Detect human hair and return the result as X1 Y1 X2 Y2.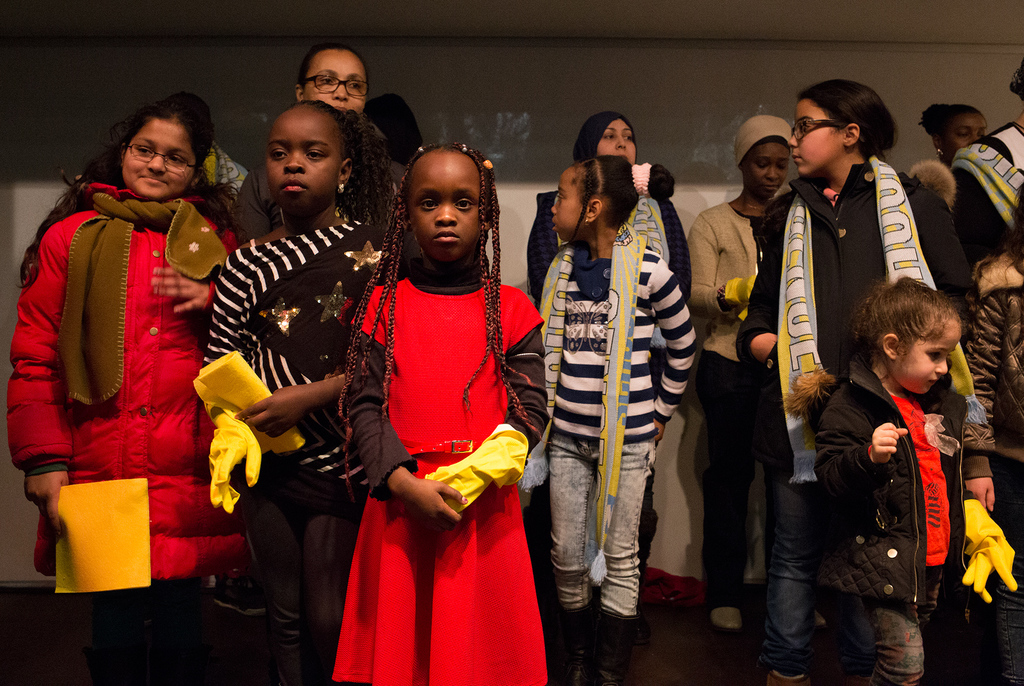
902 152 957 200.
